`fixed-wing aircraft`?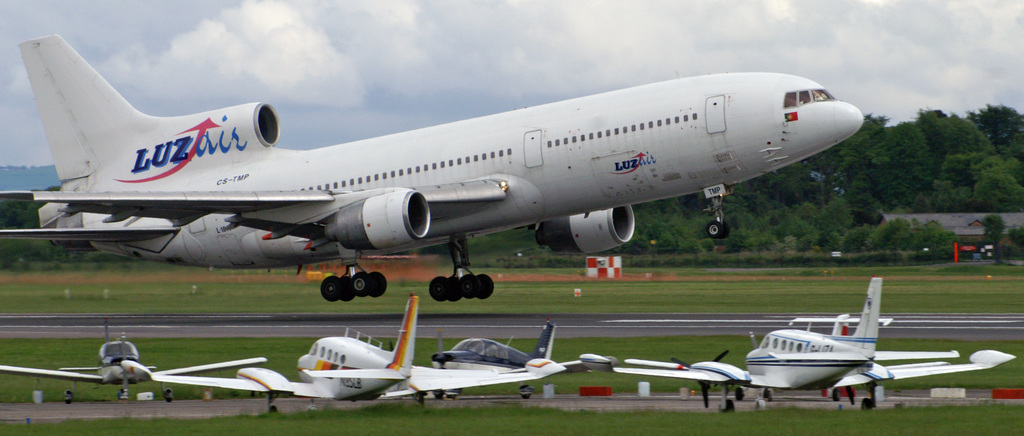
[425,320,605,401]
